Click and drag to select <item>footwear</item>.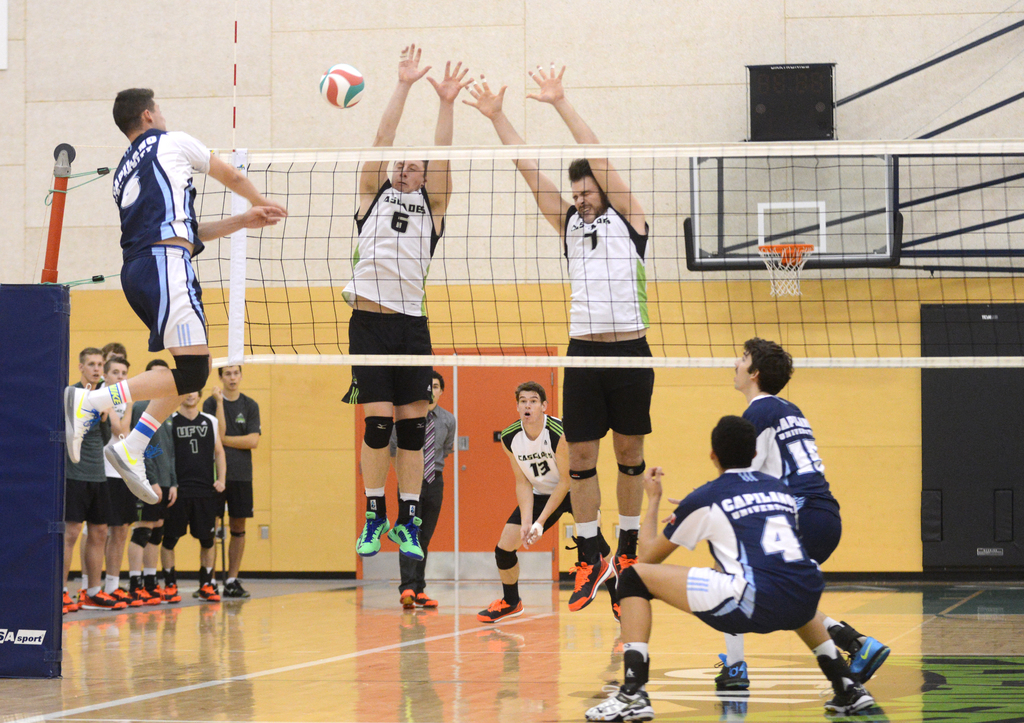
Selection: [83,589,116,611].
